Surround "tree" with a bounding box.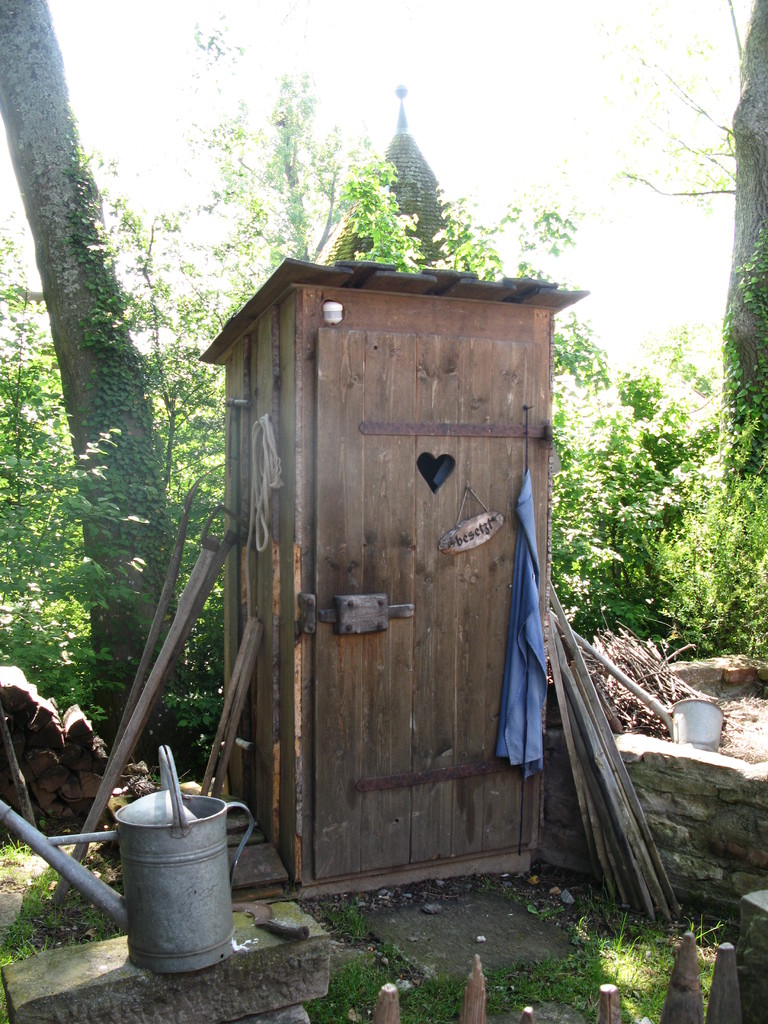
l=623, t=0, r=767, b=221.
